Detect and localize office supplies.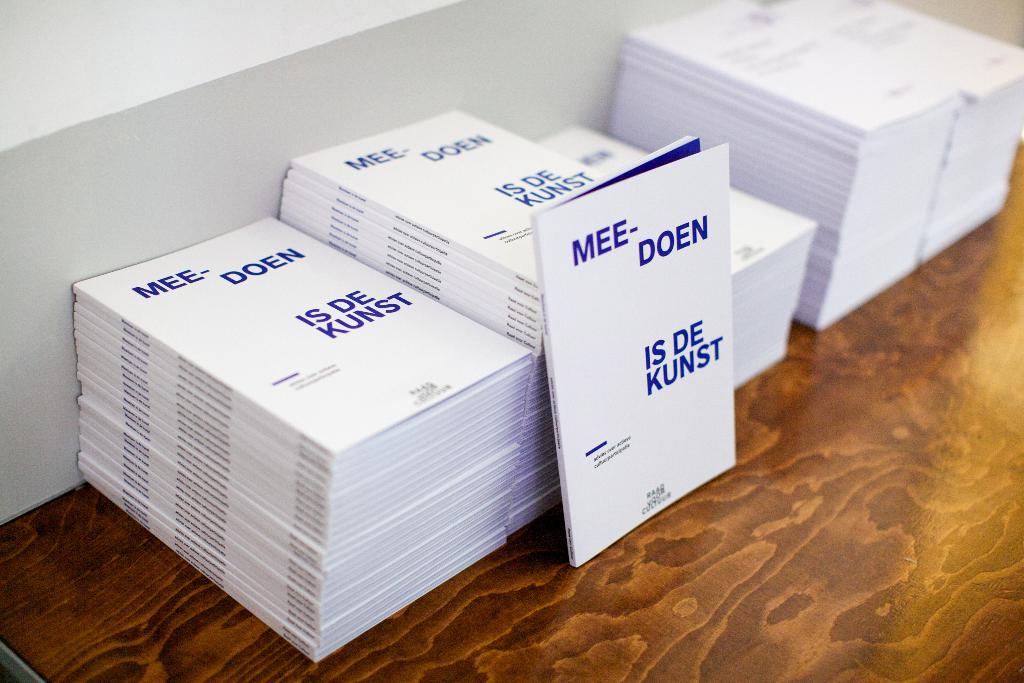
Localized at 611:8:958:335.
